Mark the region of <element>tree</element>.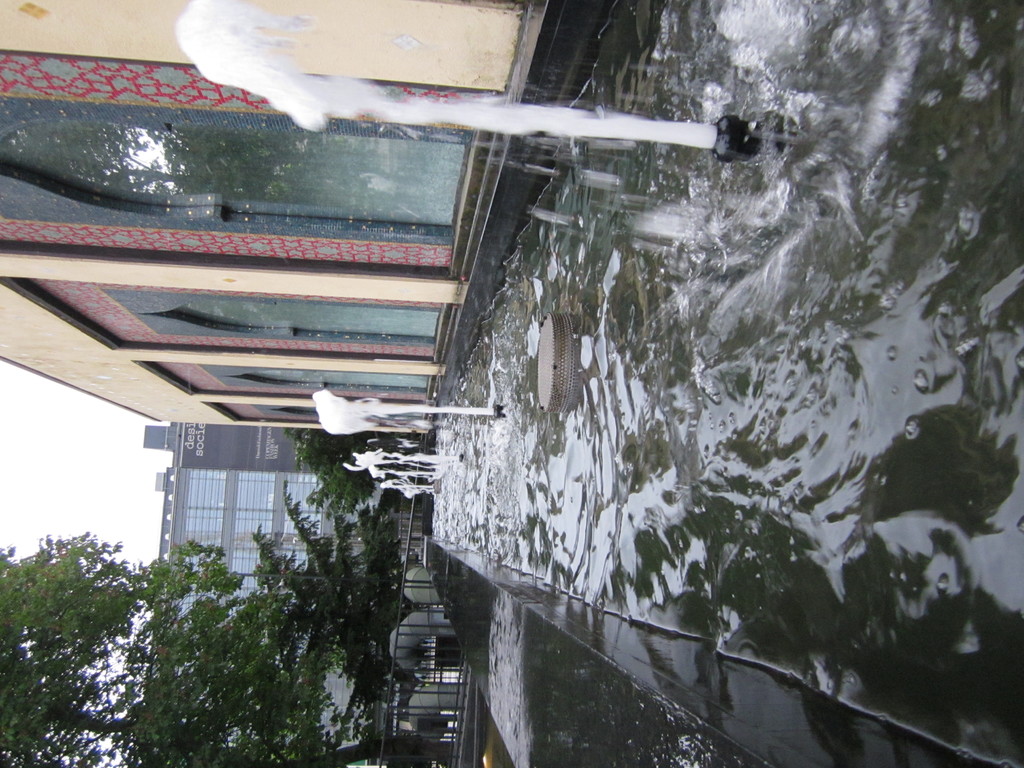
Region: {"left": 0, "top": 530, "right": 417, "bottom": 763}.
